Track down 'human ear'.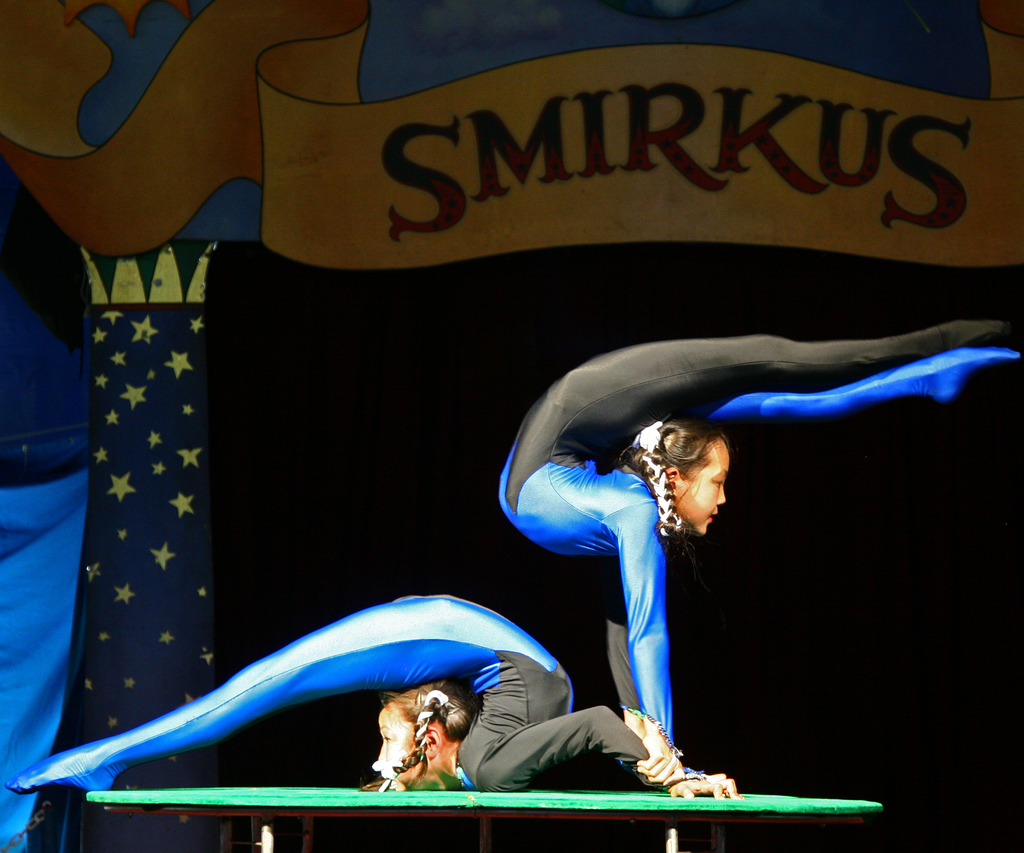
Tracked to pyautogui.locateOnScreen(664, 466, 678, 495).
